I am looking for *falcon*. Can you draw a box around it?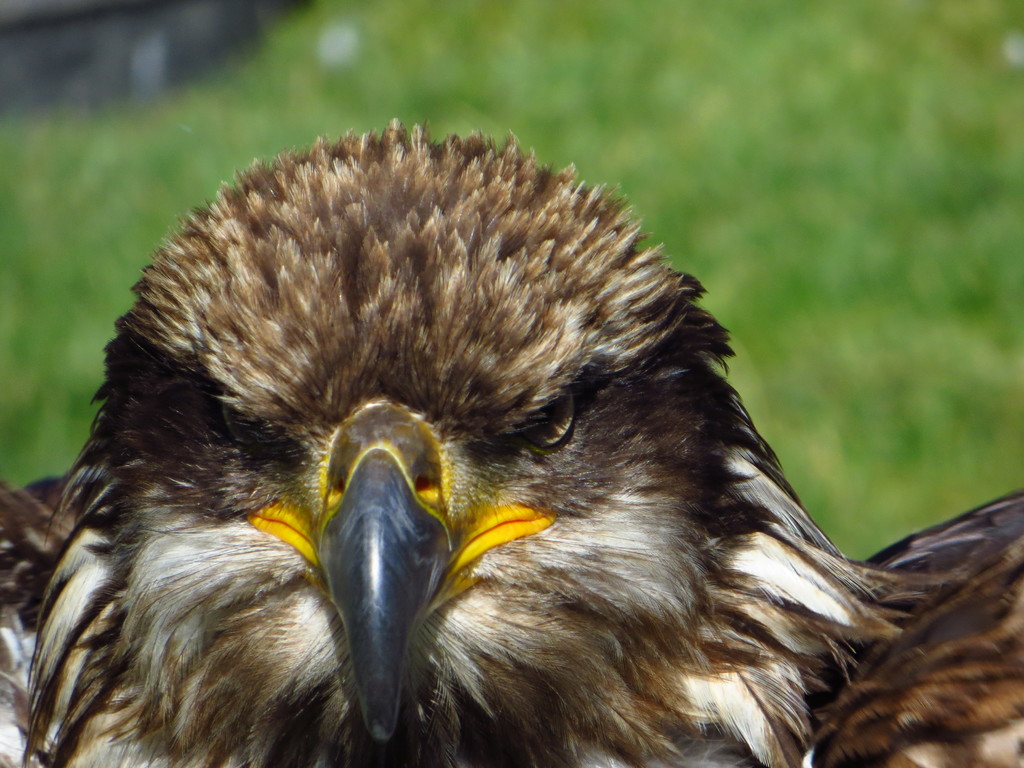
Sure, the bounding box is {"left": 0, "top": 124, "right": 1023, "bottom": 767}.
